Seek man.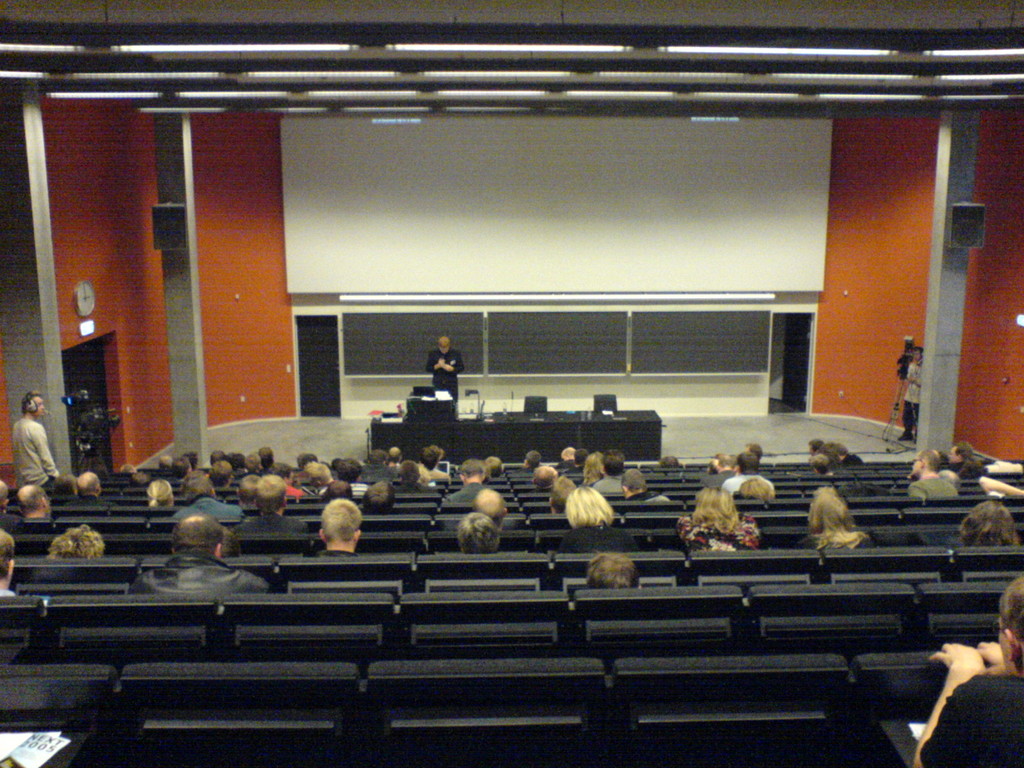
[x1=594, y1=449, x2=623, y2=494].
